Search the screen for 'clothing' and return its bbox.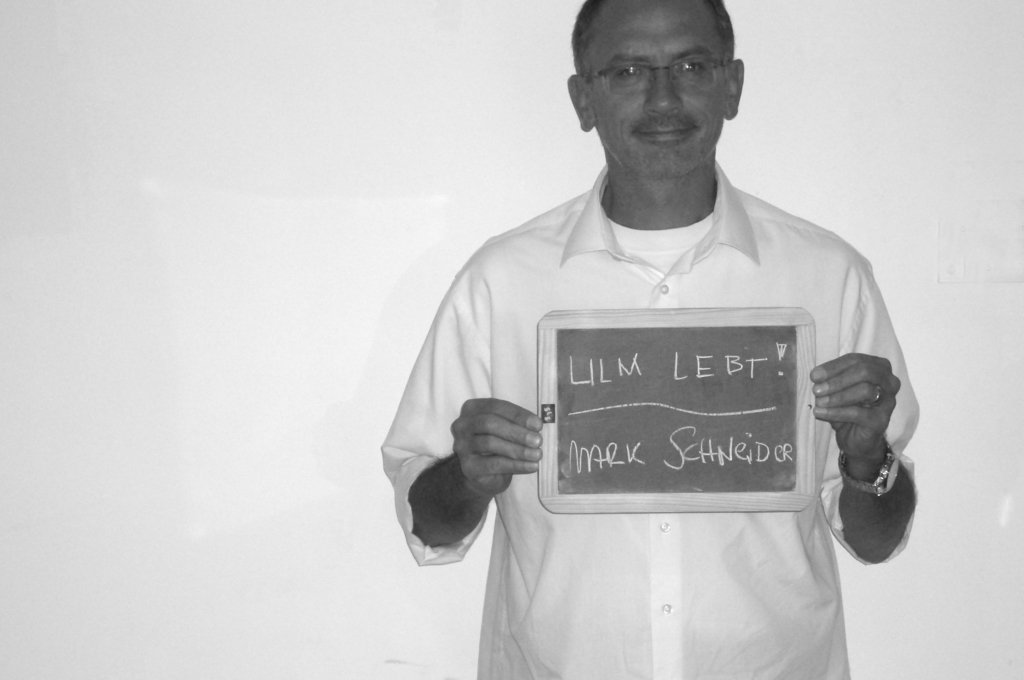
Found: x1=367 y1=141 x2=950 y2=661.
